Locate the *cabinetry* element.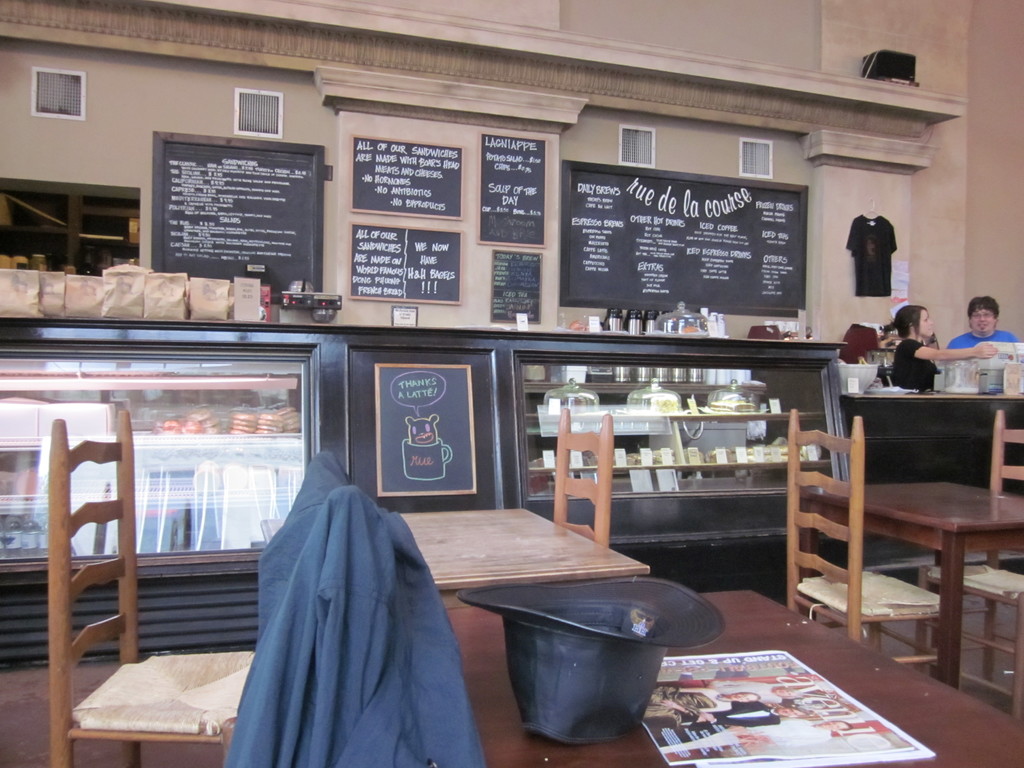
Element bbox: <box>508,342,844,549</box>.
